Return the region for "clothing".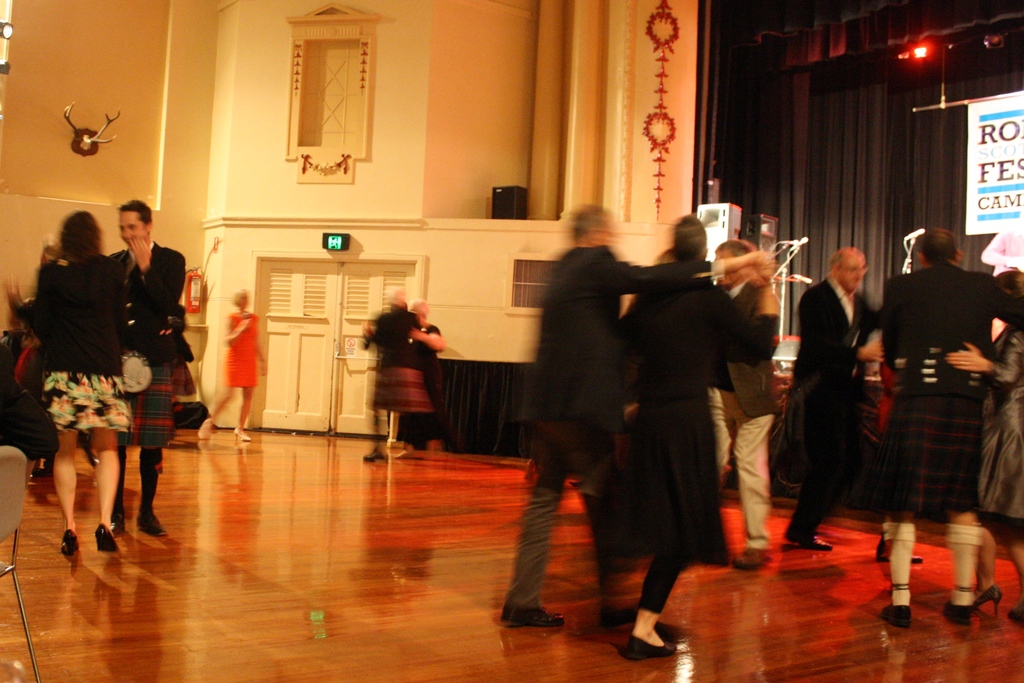
BBox(221, 309, 260, 390).
